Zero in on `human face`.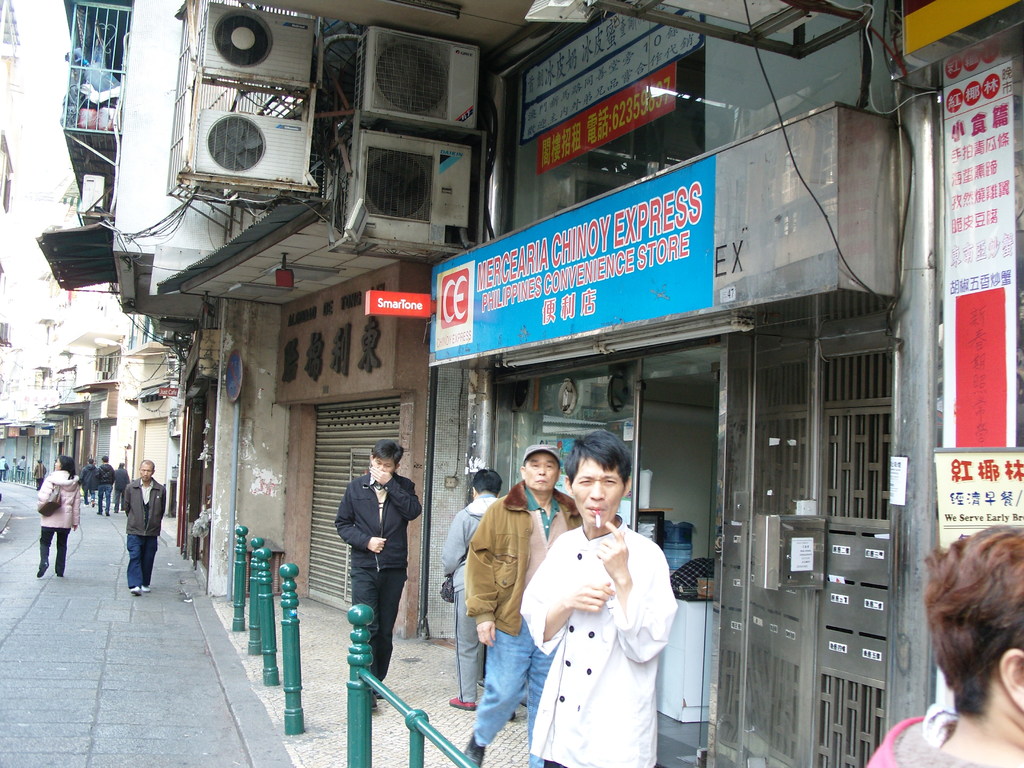
Zeroed in: x1=375, y1=456, x2=396, y2=484.
